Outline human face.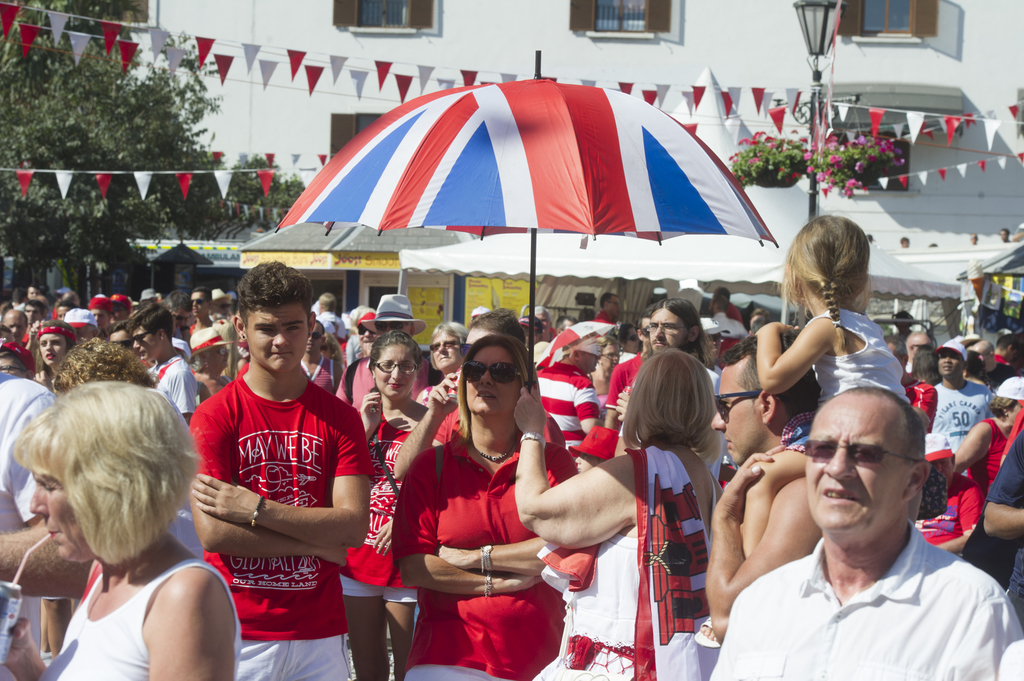
Outline: box=[601, 345, 620, 374].
